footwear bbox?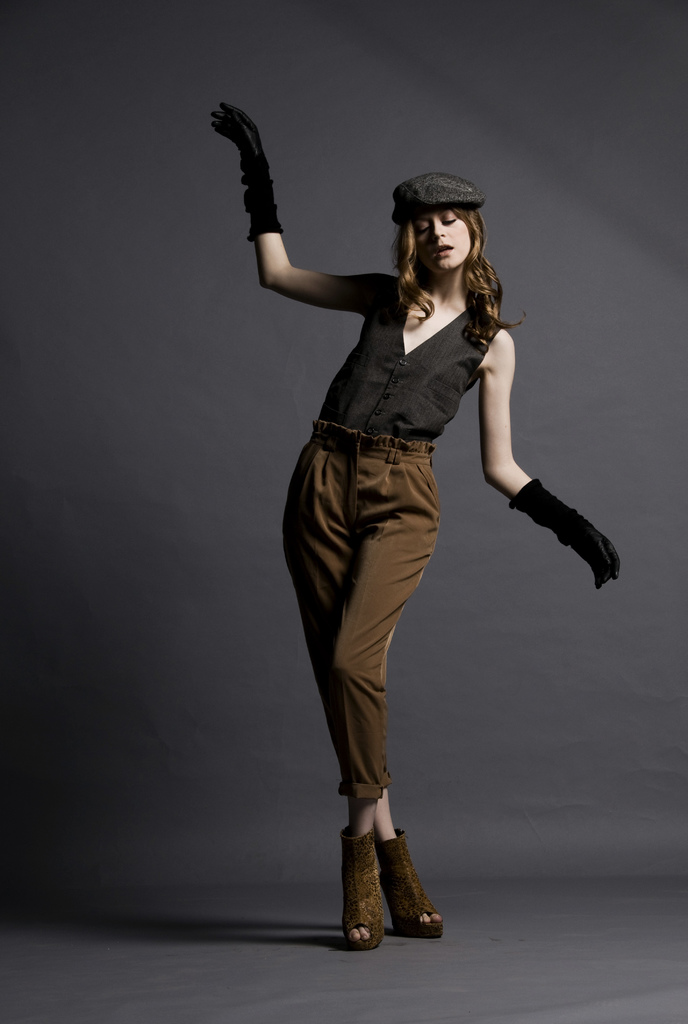
332 822 384 952
